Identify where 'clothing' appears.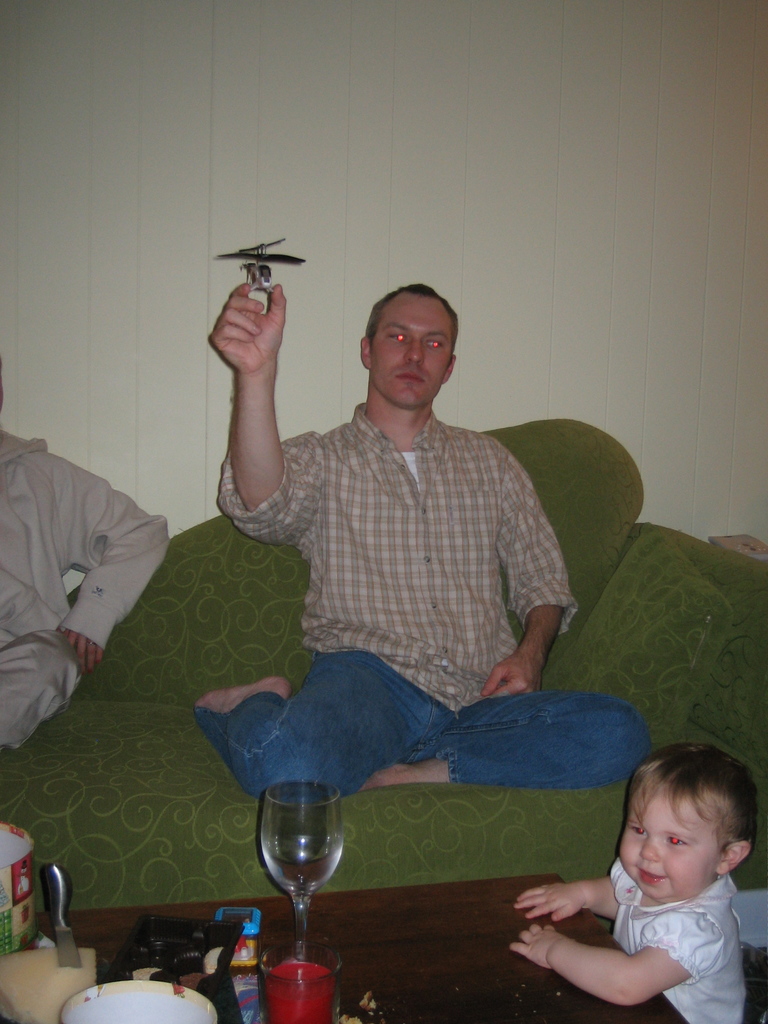
Appears at 607/852/747/1023.
